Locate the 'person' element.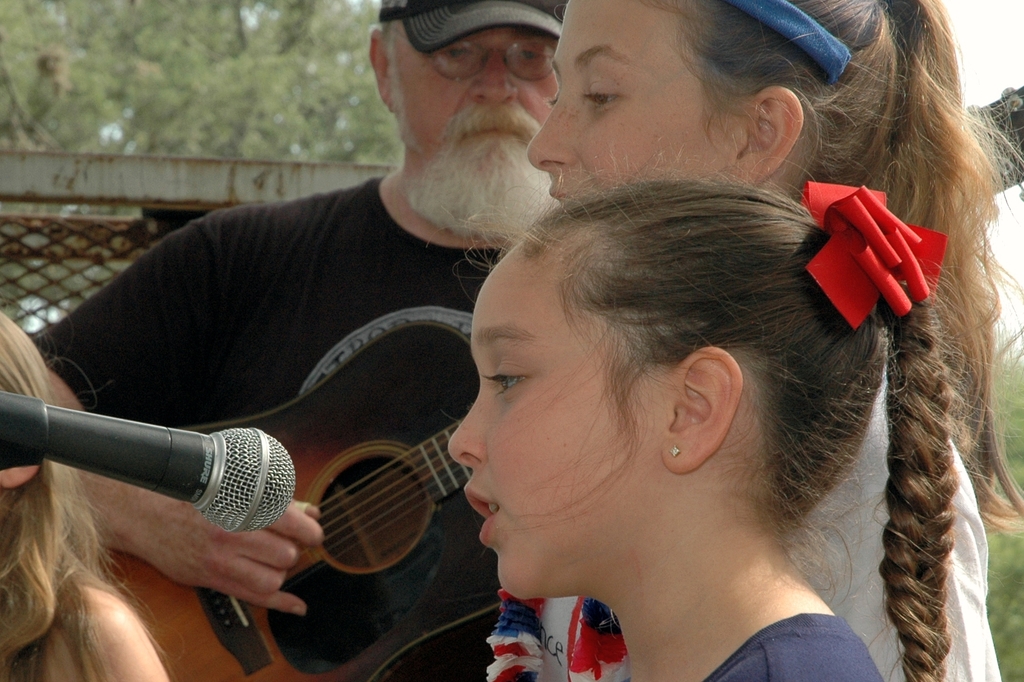
Element bbox: region(31, 0, 565, 681).
